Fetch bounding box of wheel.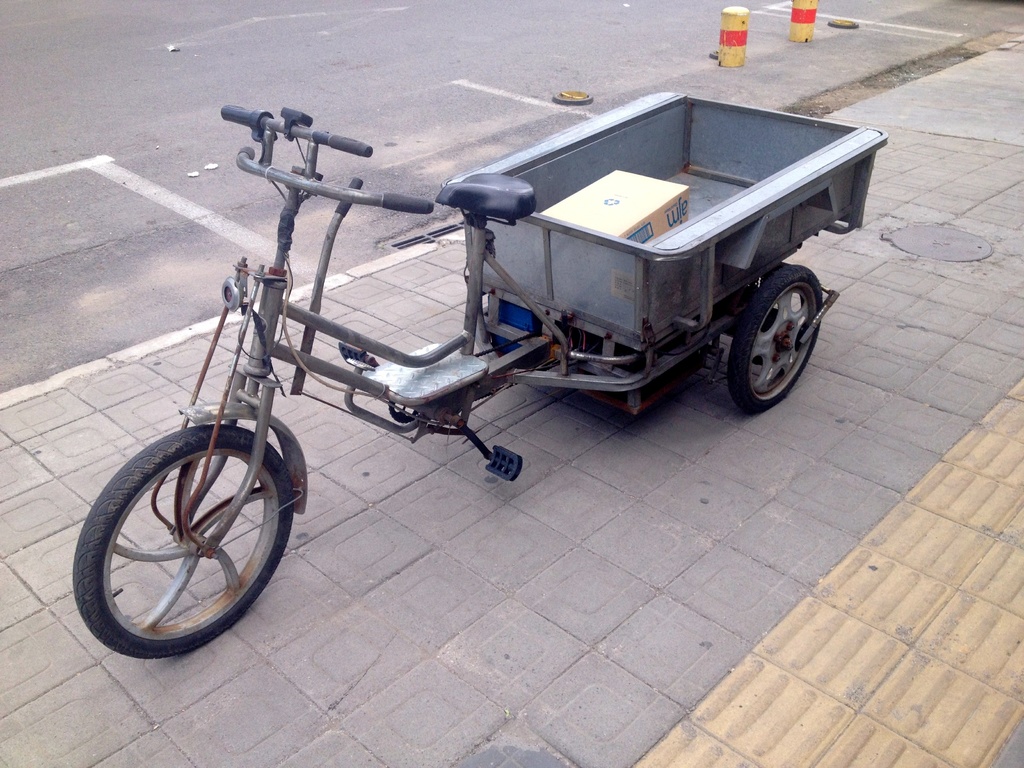
Bbox: (727, 268, 824, 413).
